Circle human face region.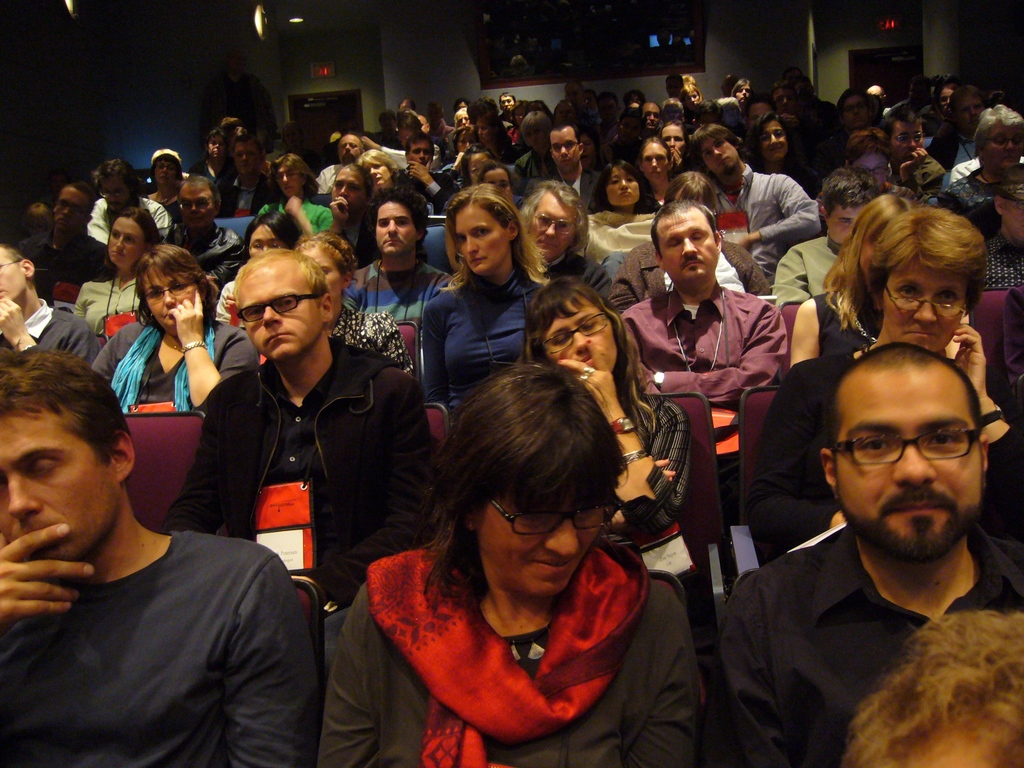
Region: 0/413/126/561.
